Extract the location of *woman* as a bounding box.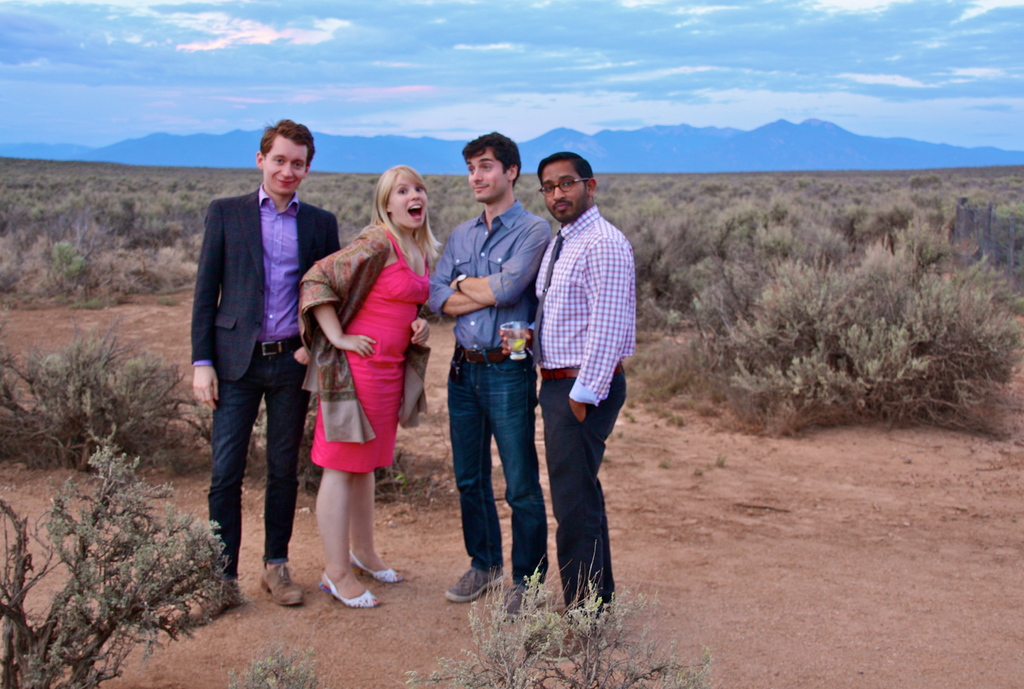
(left=305, top=167, right=422, bottom=571).
